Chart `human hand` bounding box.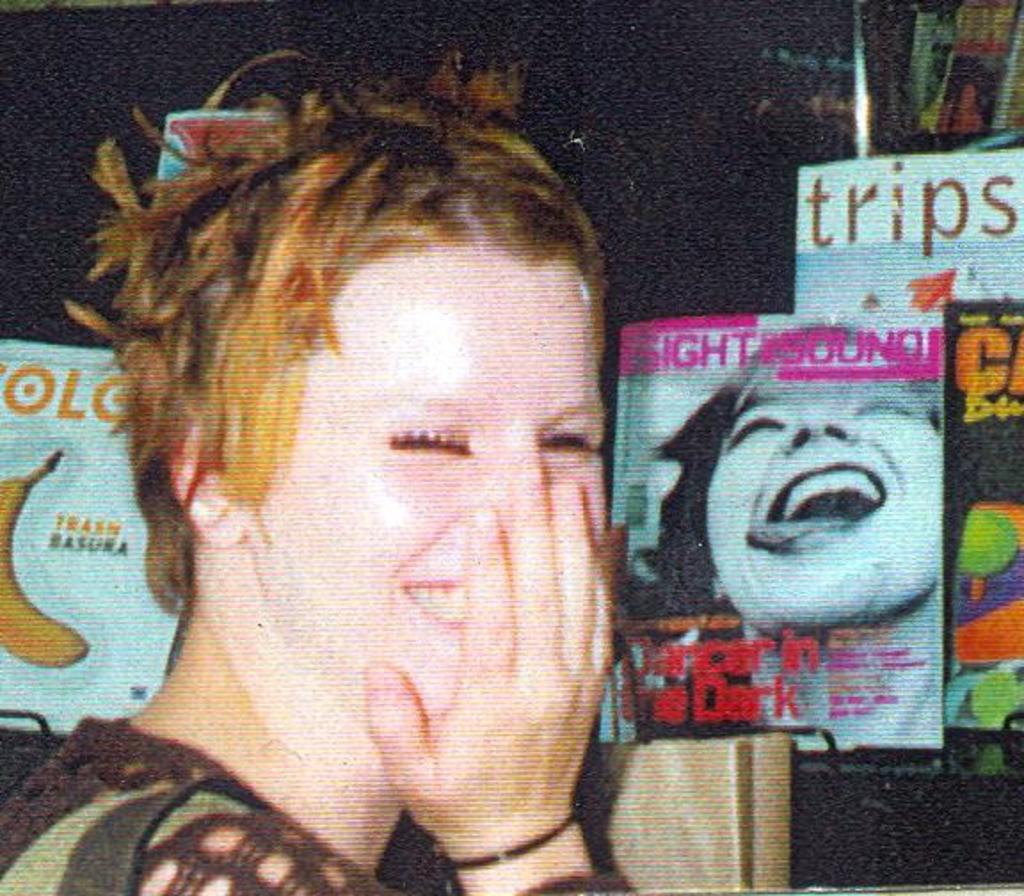
Charted: left=364, top=457, right=613, bottom=841.
